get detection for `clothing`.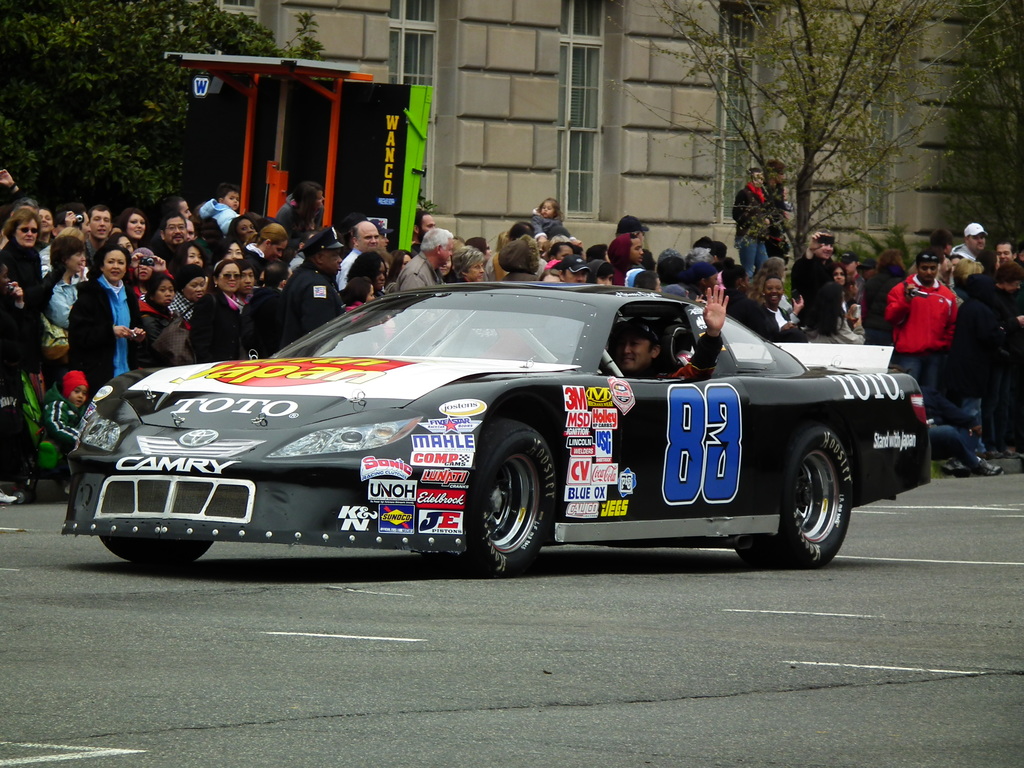
Detection: <box>335,244,368,291</box>.
